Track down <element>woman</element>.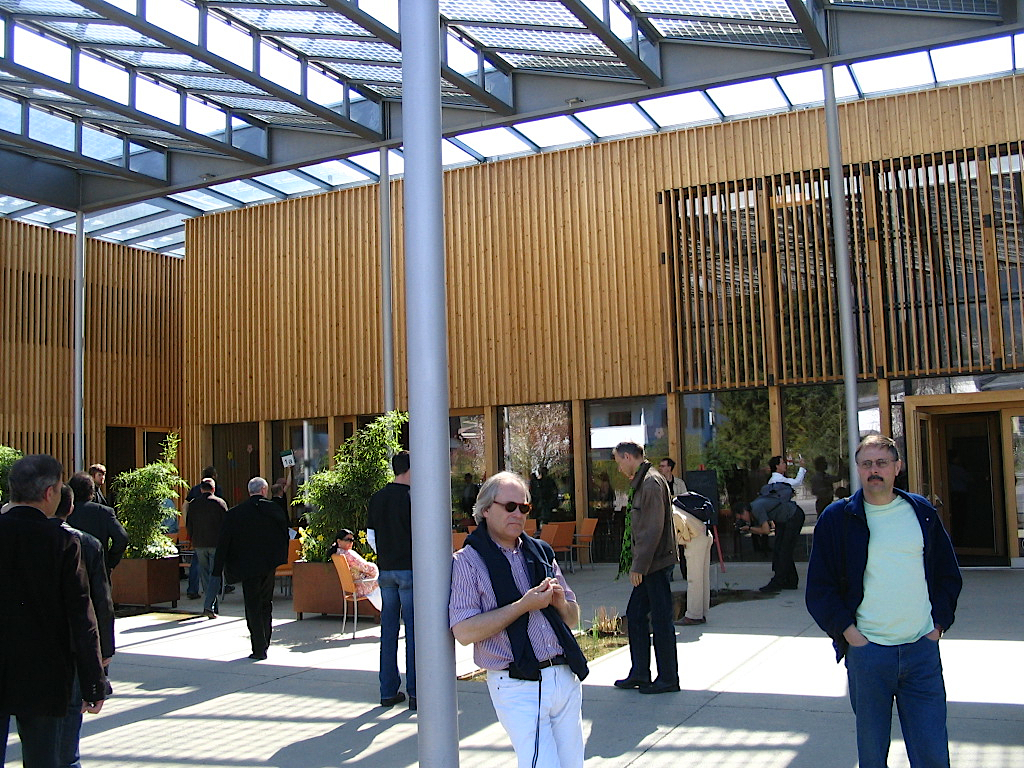
Tracked to 325/525/382/608.
